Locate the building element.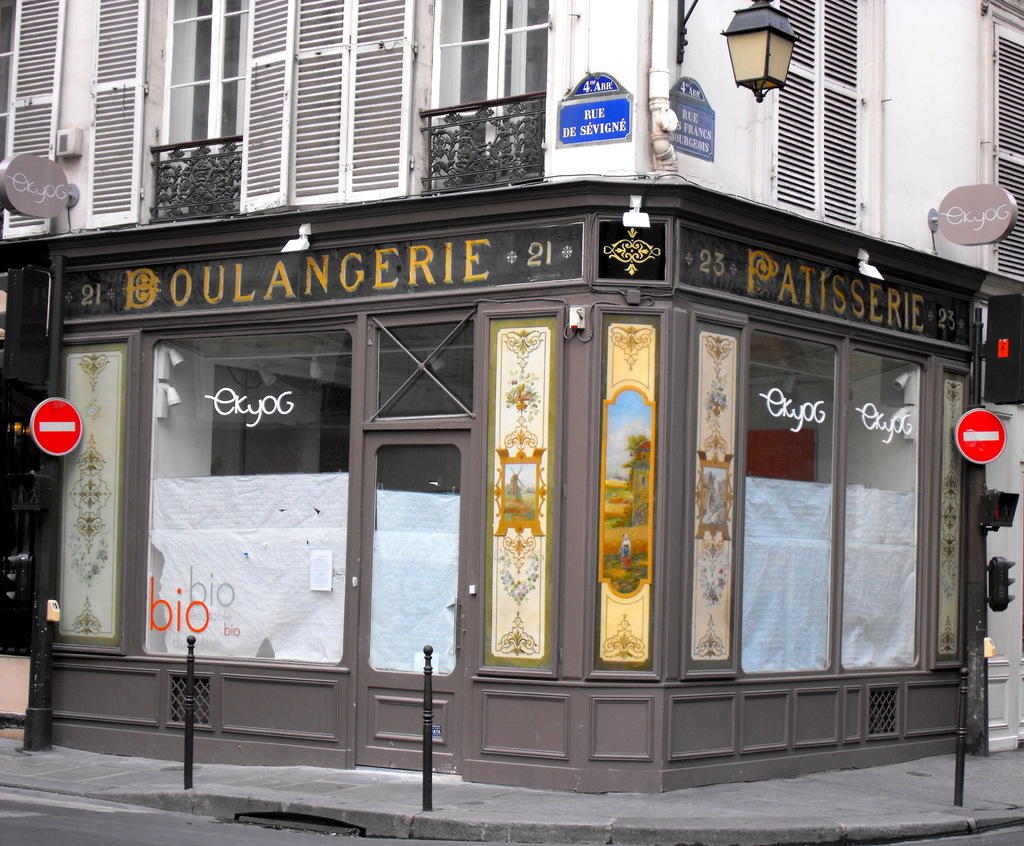
Element bbox: x1=0, y1=0, x2=1023, y2=799.
